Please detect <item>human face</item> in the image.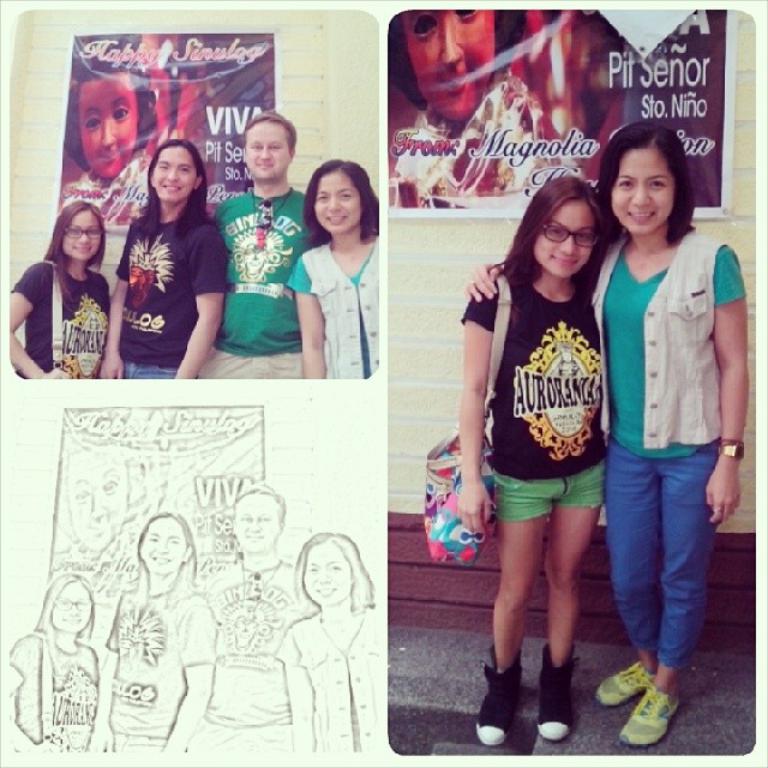
box(306, 545, 344, 608).
